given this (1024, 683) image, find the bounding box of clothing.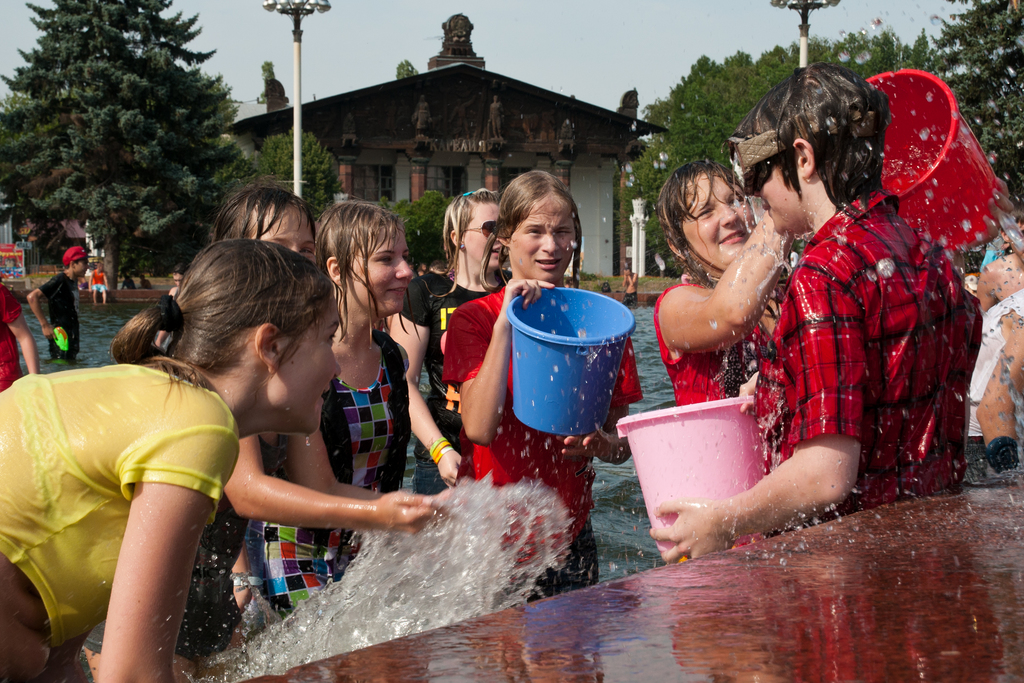
[653,277,764,416].
